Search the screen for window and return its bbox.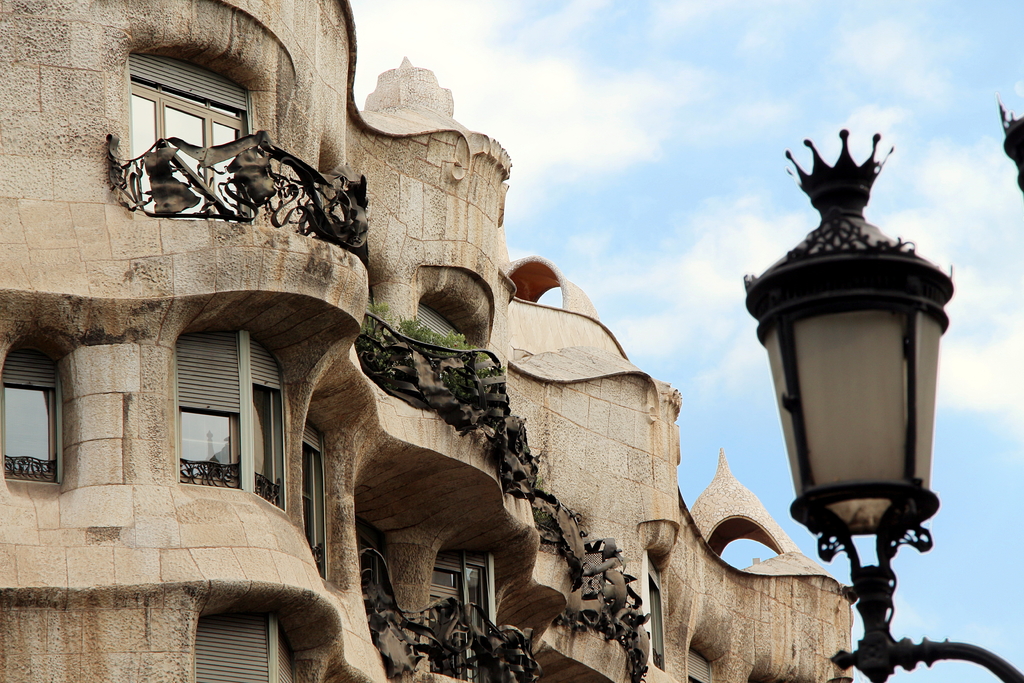
Found: 303/447/325/577.
